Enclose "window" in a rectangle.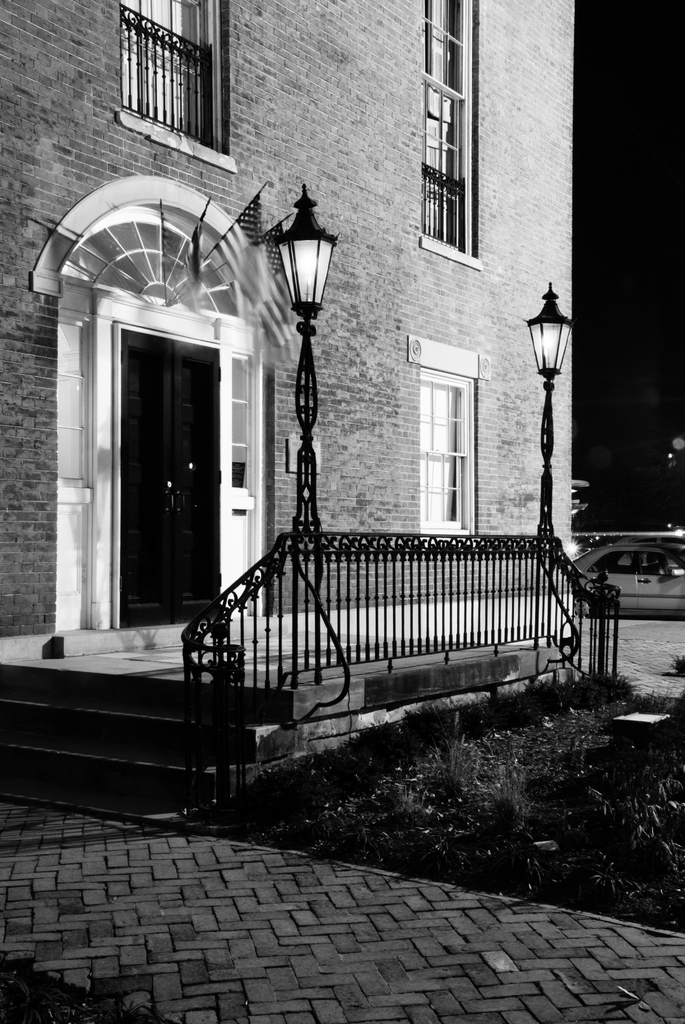
crop(114, 0, 237, 166).
